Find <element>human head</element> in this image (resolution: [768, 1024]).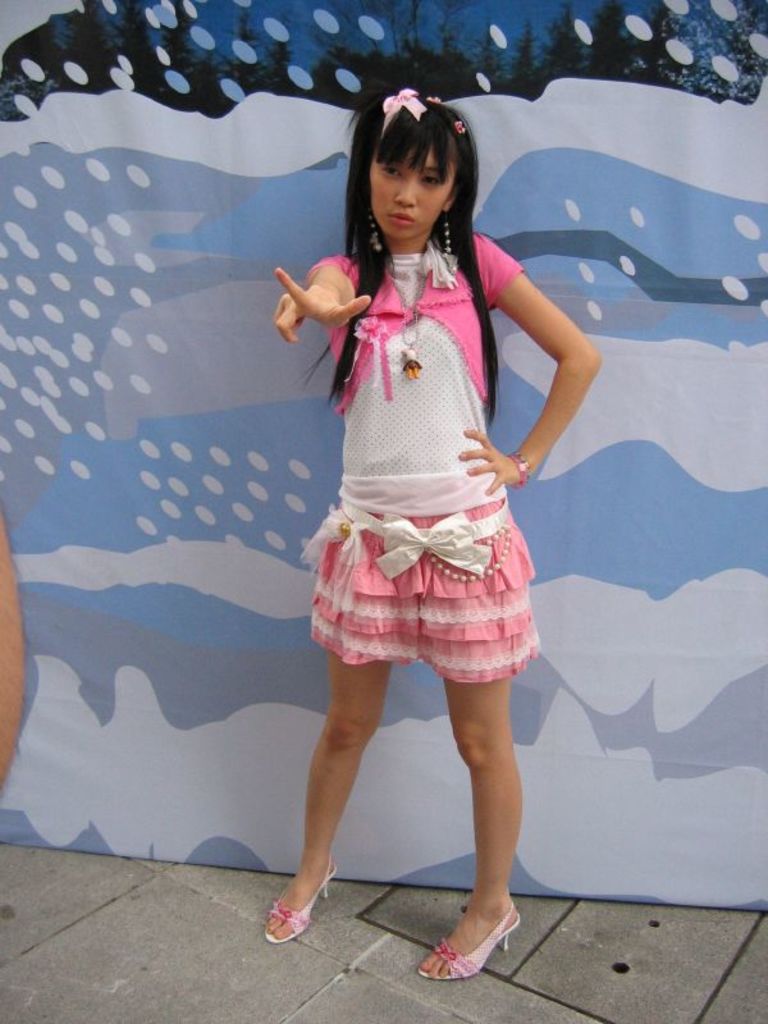
[361, 81, 468, 252].
